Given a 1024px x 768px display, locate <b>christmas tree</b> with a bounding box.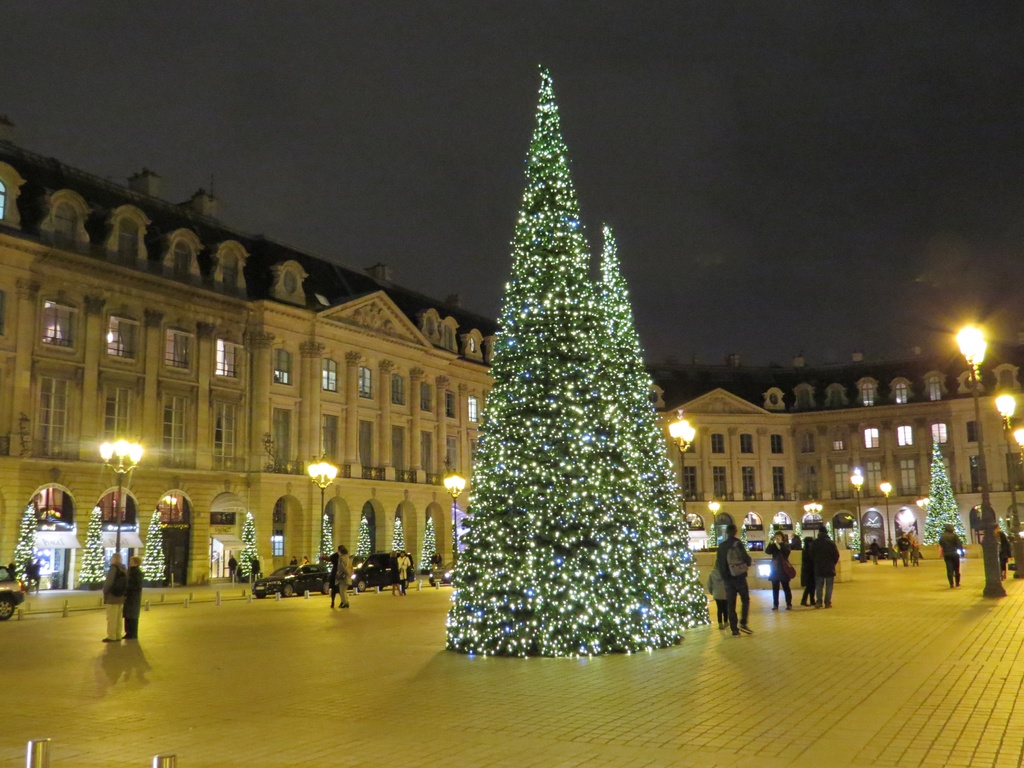
Located: region(444, 63, 685, 659).
